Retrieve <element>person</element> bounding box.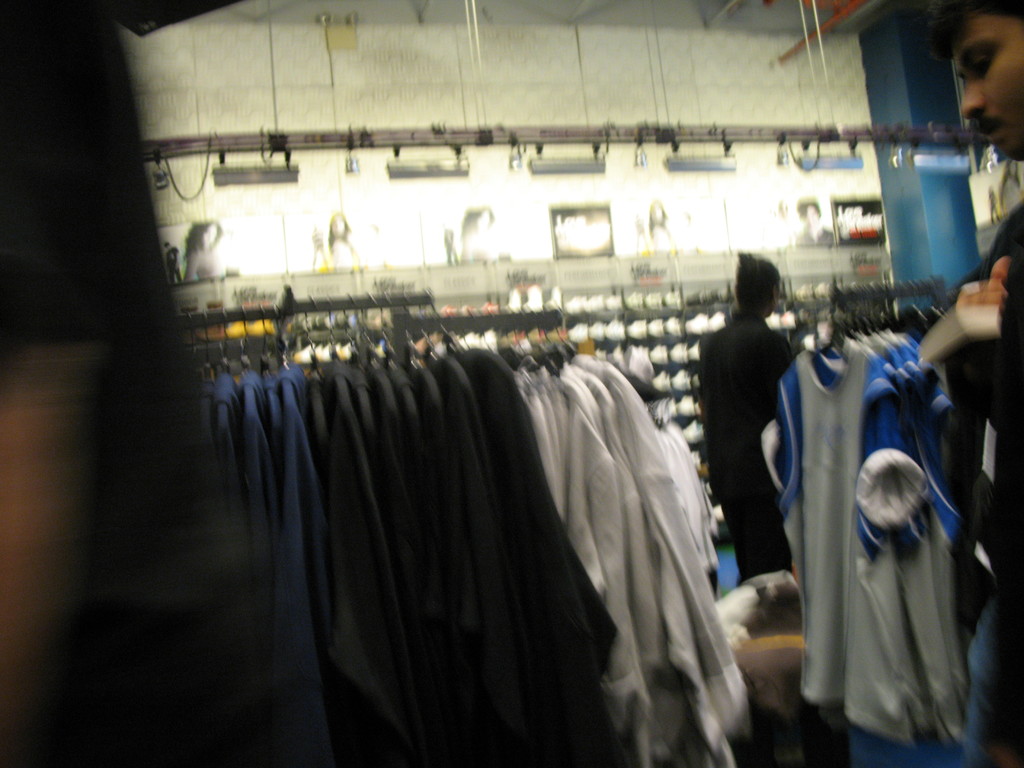
Bounding box: (185, 218, 230, 282).
